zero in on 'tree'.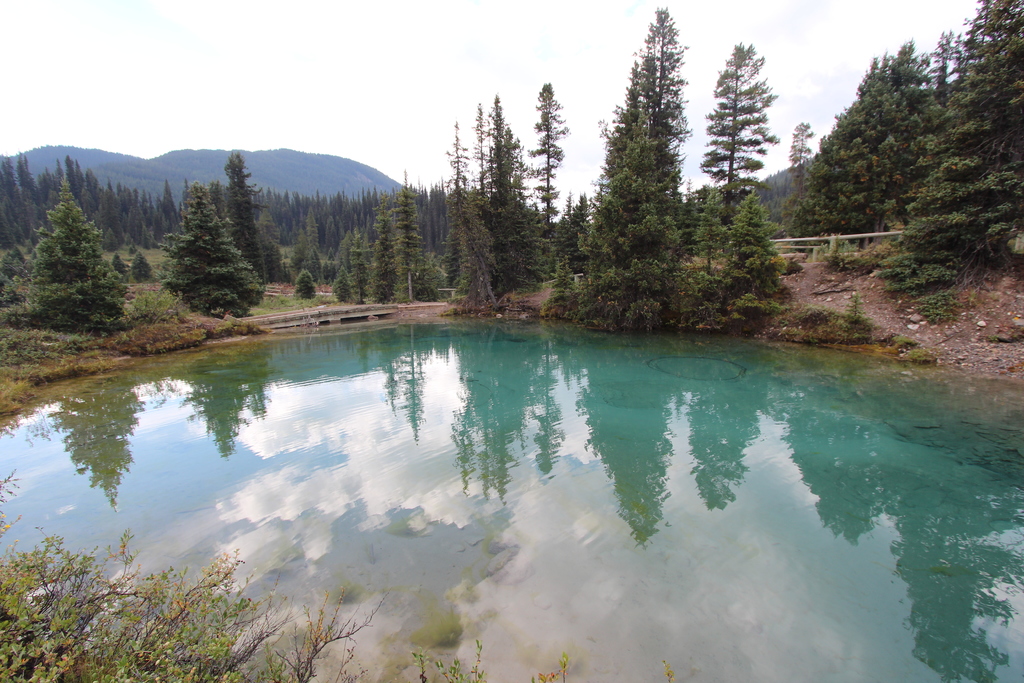
Zeroed in: x1=131, y1=243, x2=154, y2=286.
